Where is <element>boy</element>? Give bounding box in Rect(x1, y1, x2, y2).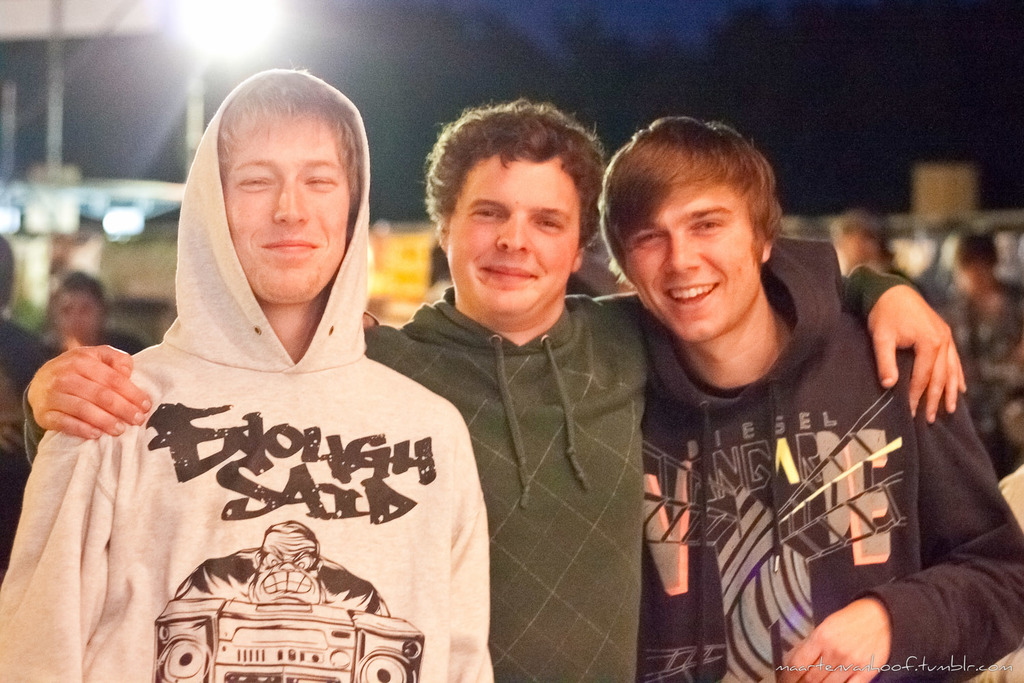
Rect(589, 114, 1023, 682).
